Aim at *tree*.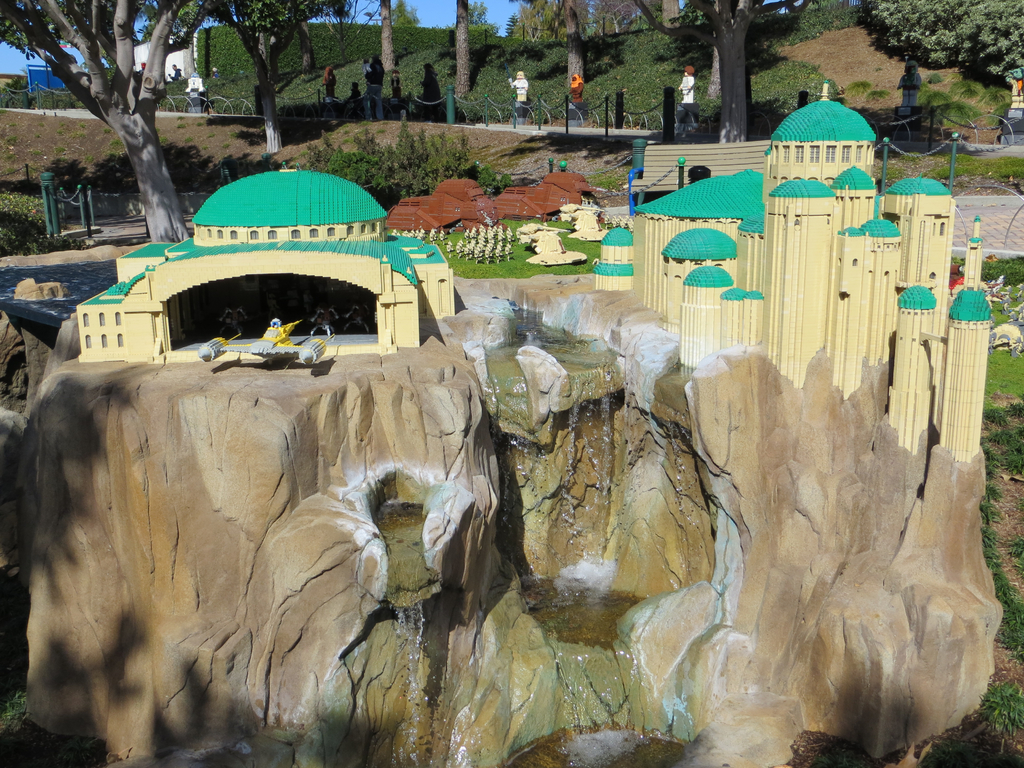
Aimed at [left=558, top=3, right=591, bottom=95].
